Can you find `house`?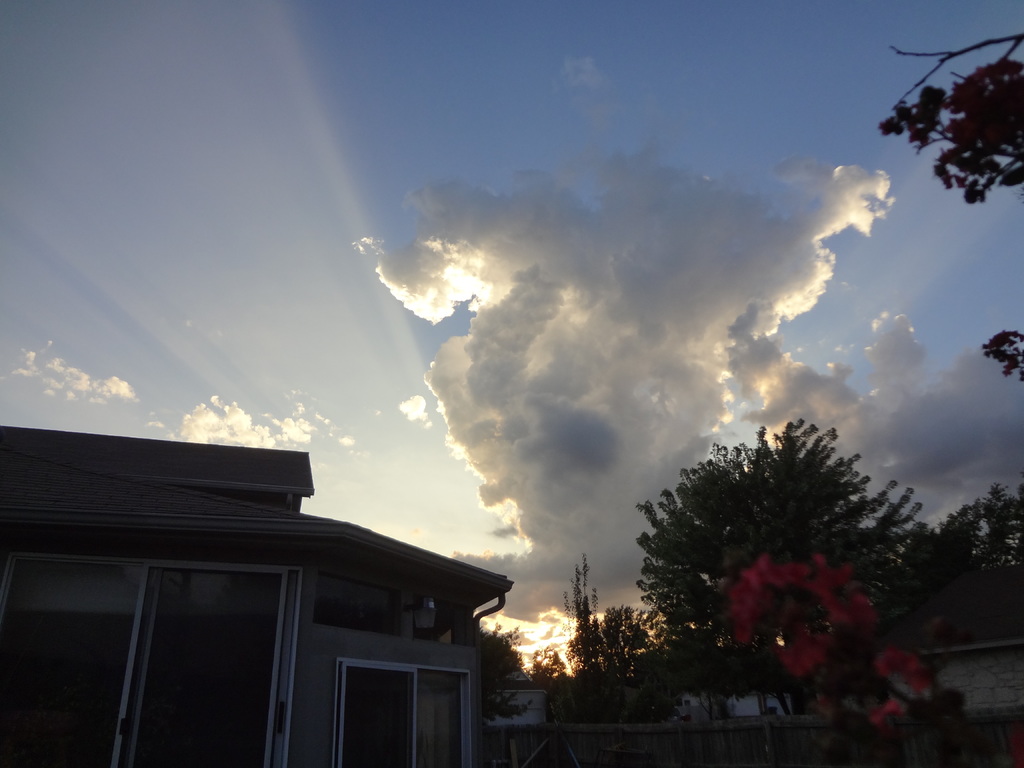
Yes, bounding box: crop(34, 395, 551, 767).
